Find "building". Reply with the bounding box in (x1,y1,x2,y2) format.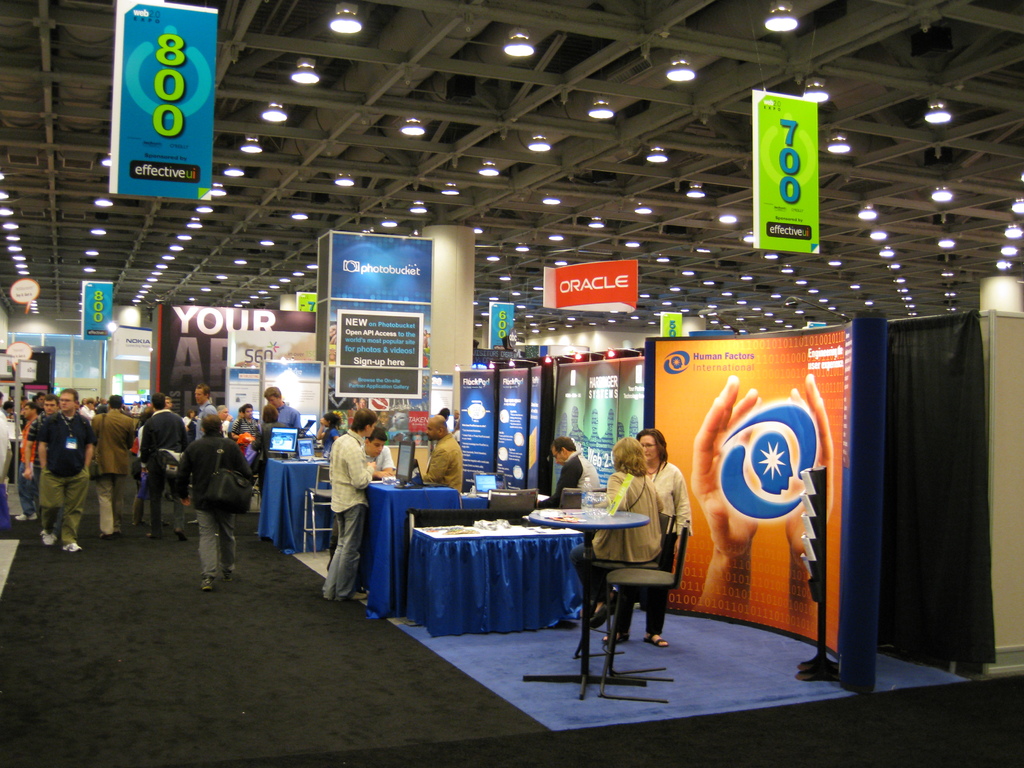
(0,0,1023,767).
